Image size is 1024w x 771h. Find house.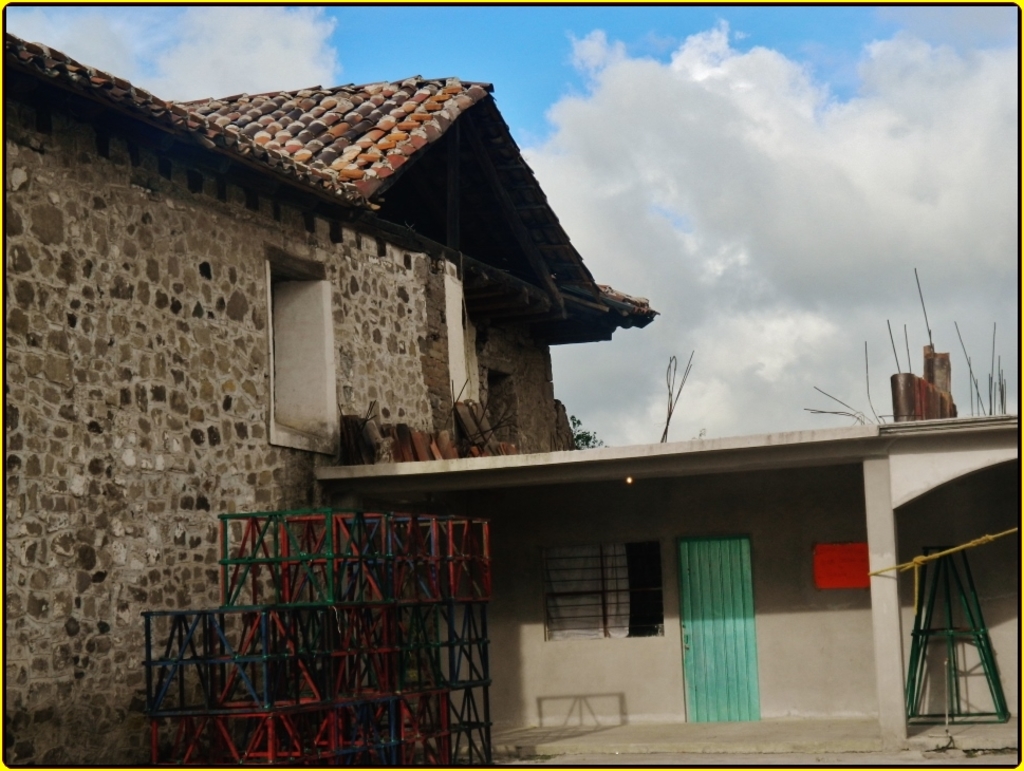
box(0, 74, 650, 759).
